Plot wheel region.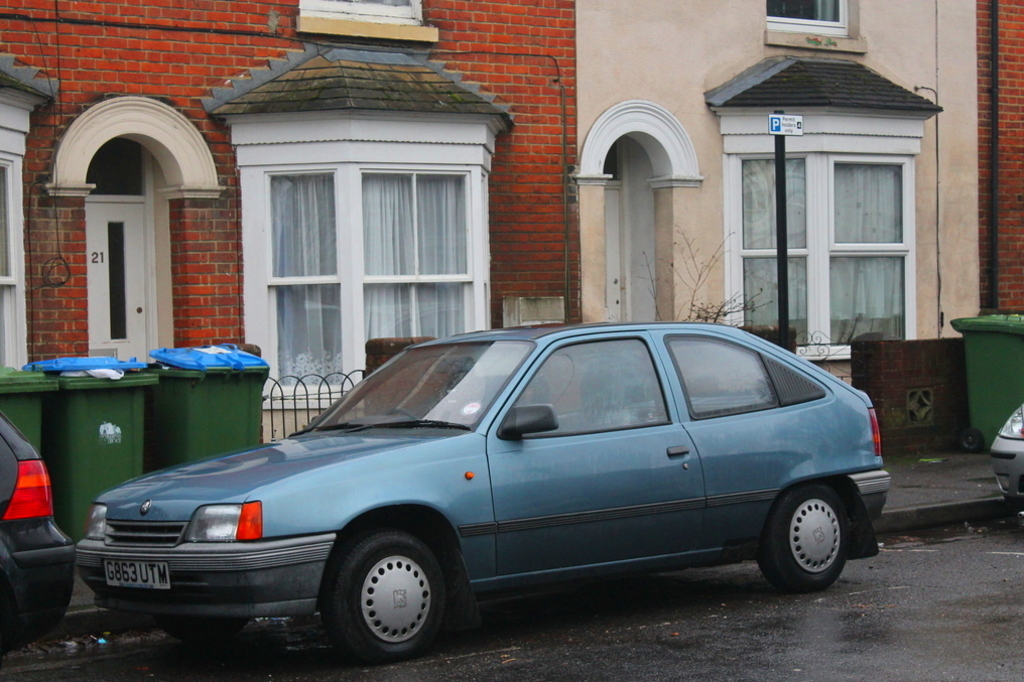
Plotted at (left=390, top=407, right=421, bottom=424).
